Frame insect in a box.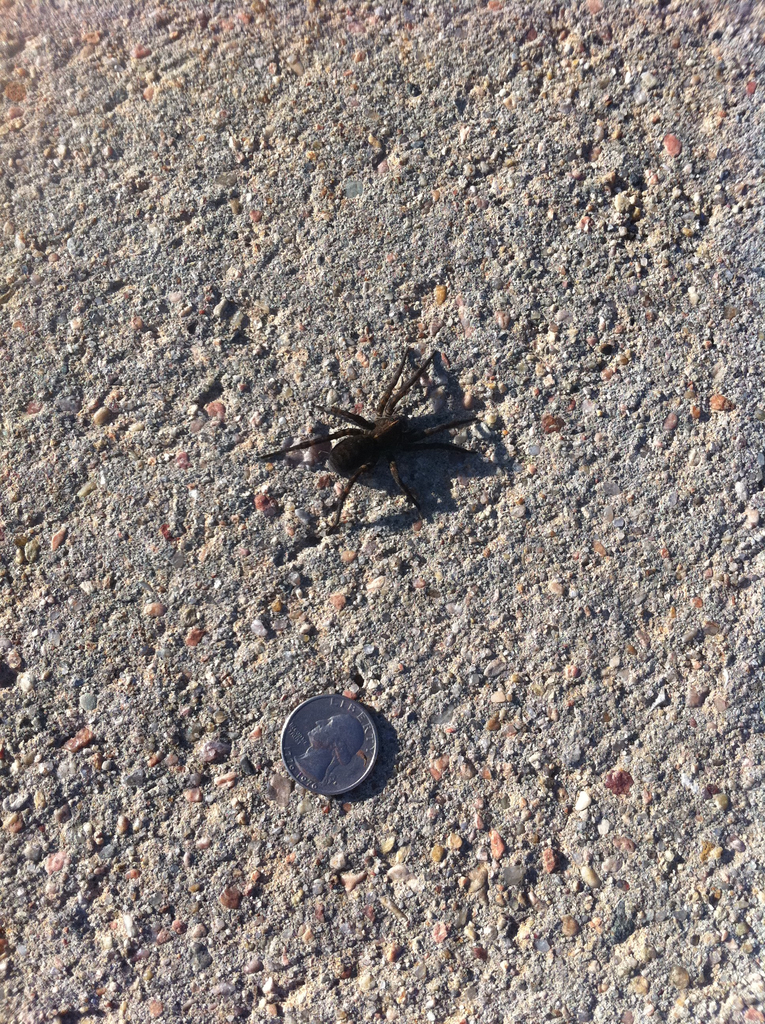
select_region(257, 346, 471, 529).
